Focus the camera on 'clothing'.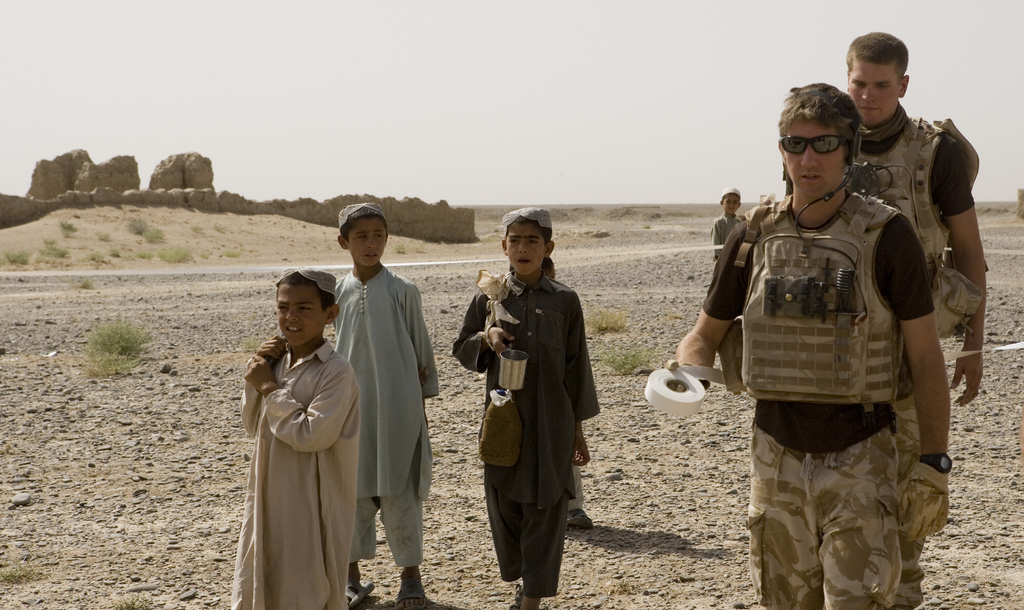
Focus region: <region>709, 213, 753, 263</region>.
